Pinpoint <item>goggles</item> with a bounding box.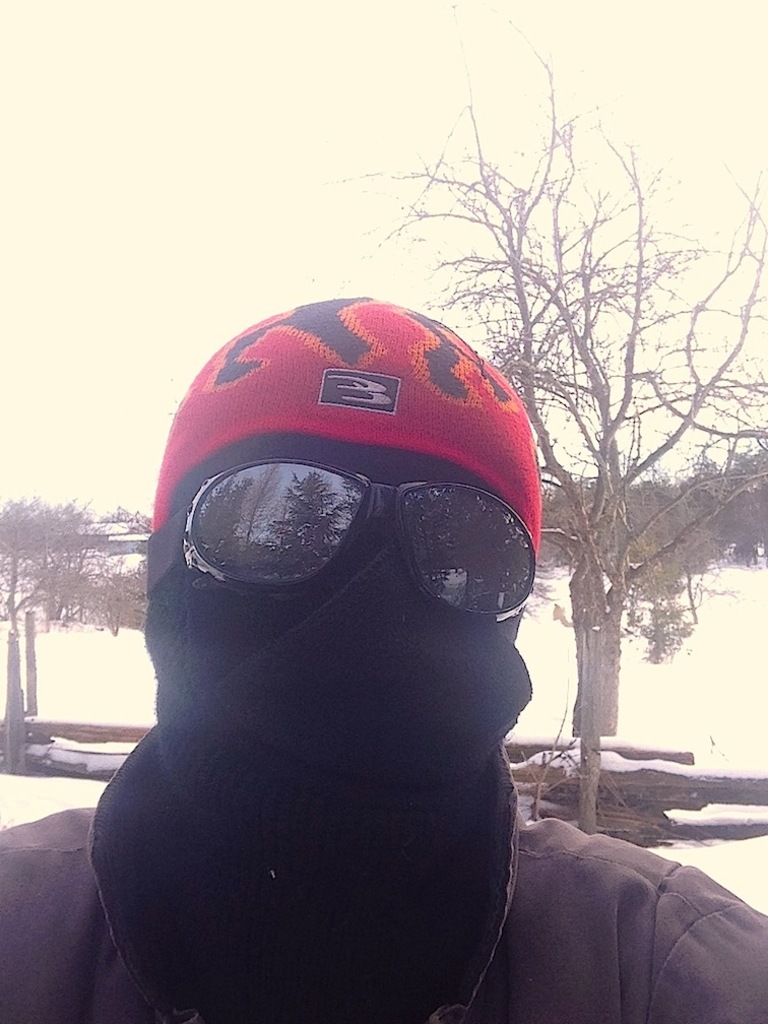
<region>138, 464, 539, 637</region>.
